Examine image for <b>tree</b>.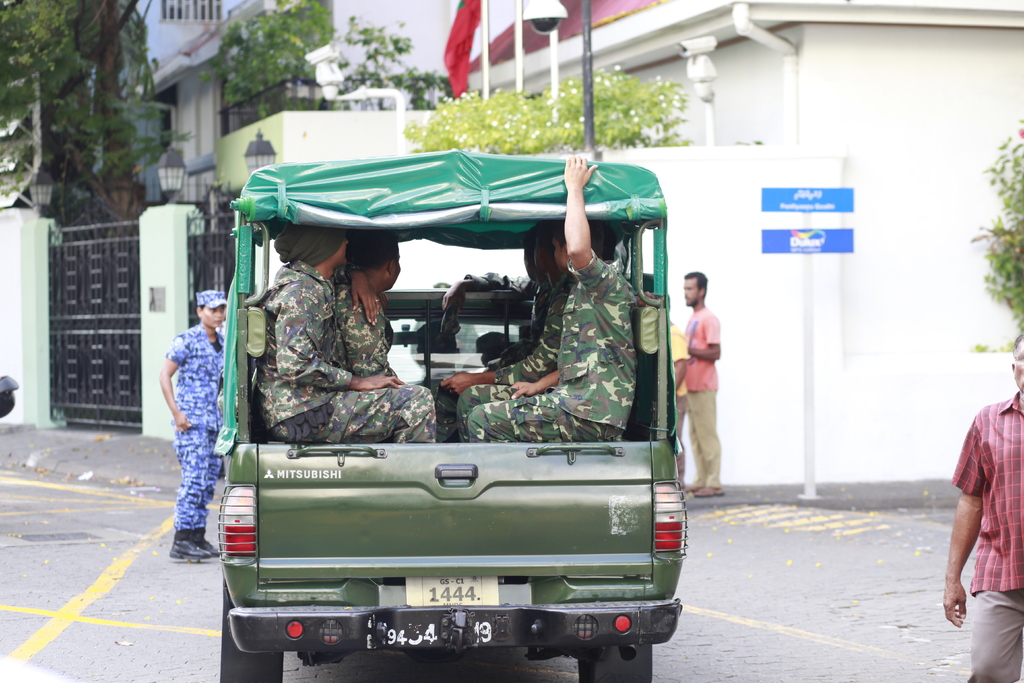
Examination result: (left=970, top=120, right=1023, bottom=339).
